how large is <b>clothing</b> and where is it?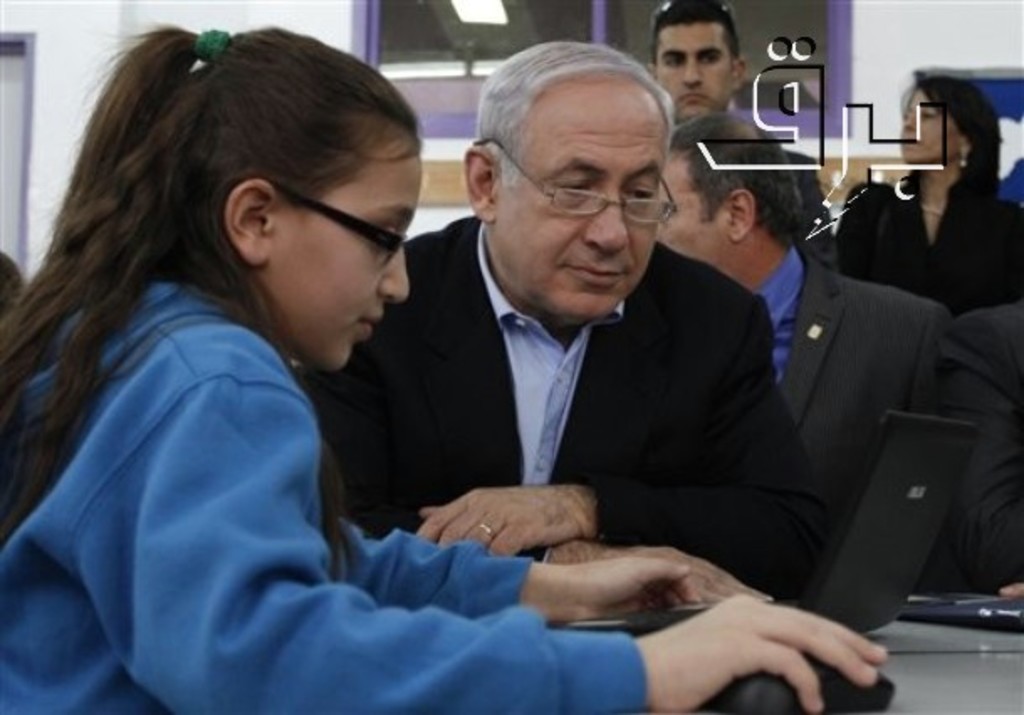
Bounding box: Rect(0, 252, 651, 713).
